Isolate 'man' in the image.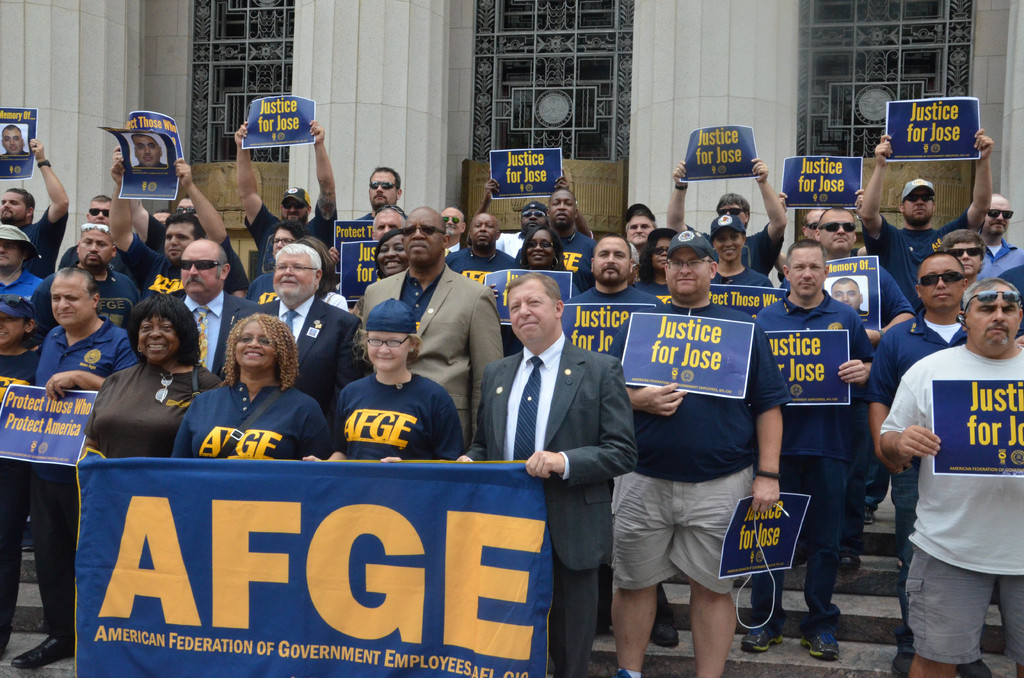
Isolated region: 252:222:305:307.
